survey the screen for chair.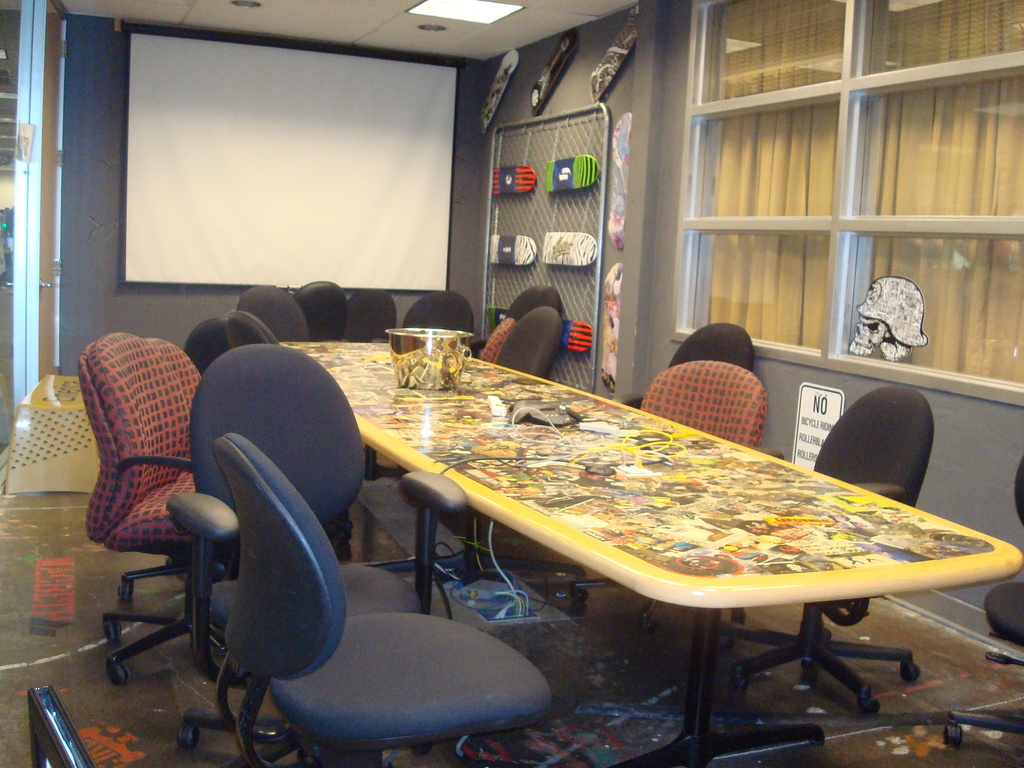
Survey found: {"left": 234, "top": 285, "right": 310, "bottom": 345}.
